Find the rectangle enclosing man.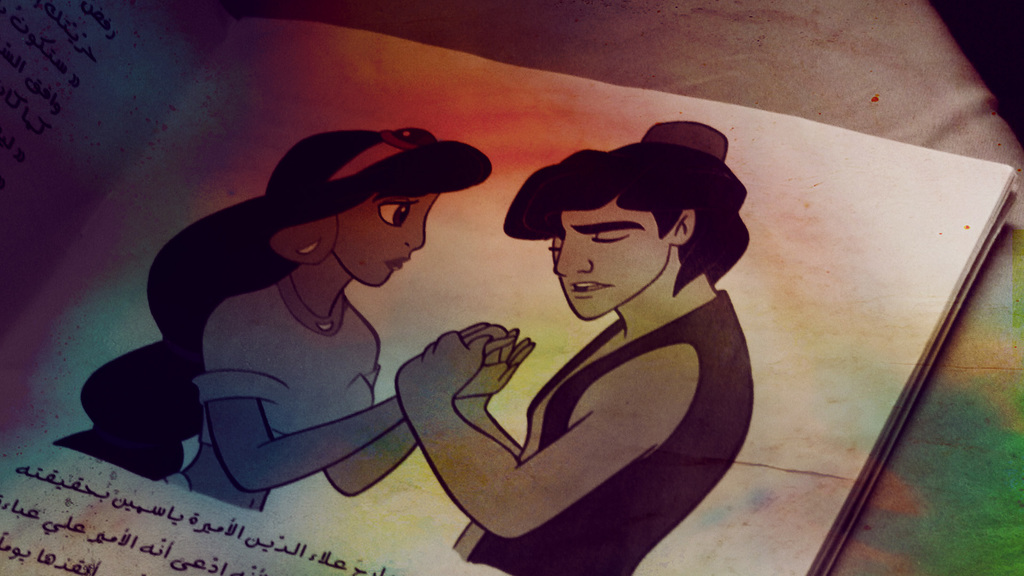
392:114:755:575.
